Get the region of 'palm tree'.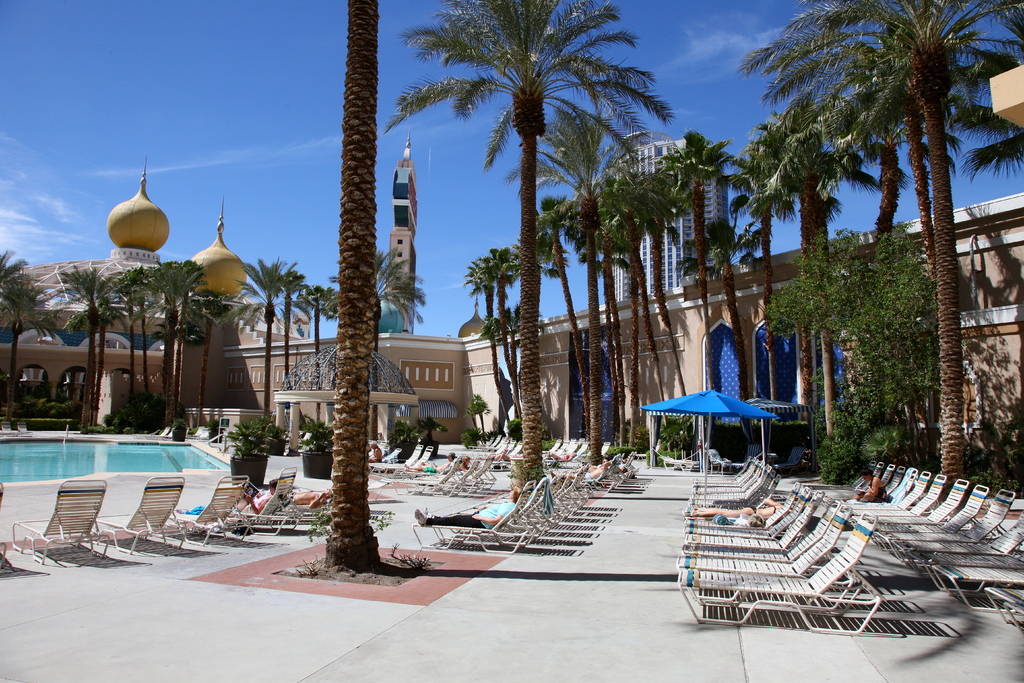
crop(236, 269, 294, 434).
